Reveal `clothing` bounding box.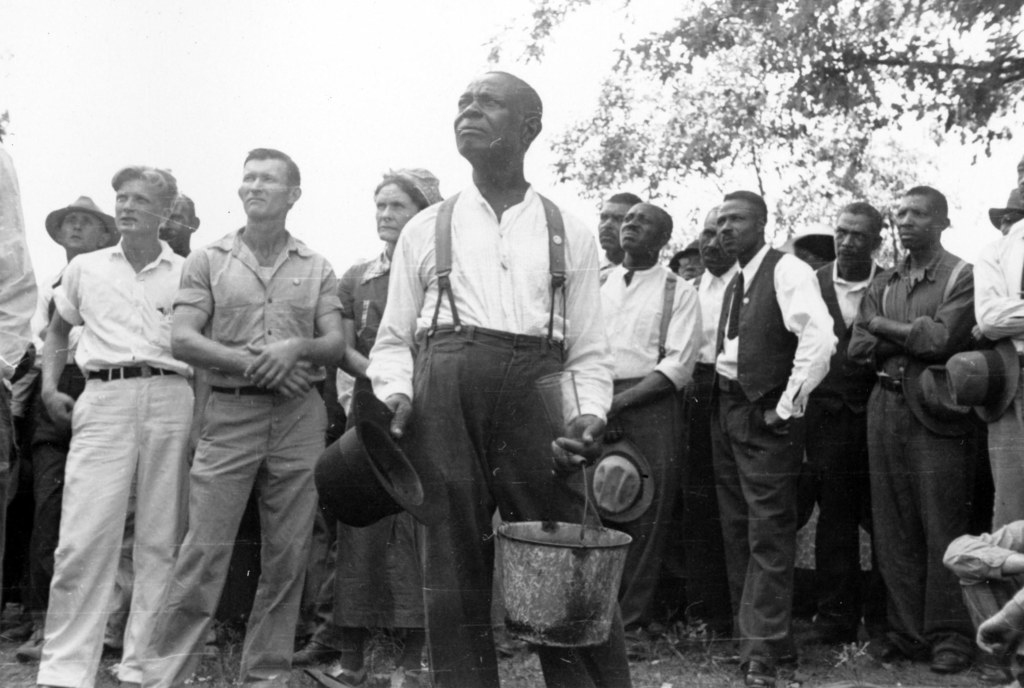
Revealed: 135, 223, 346, 687.
